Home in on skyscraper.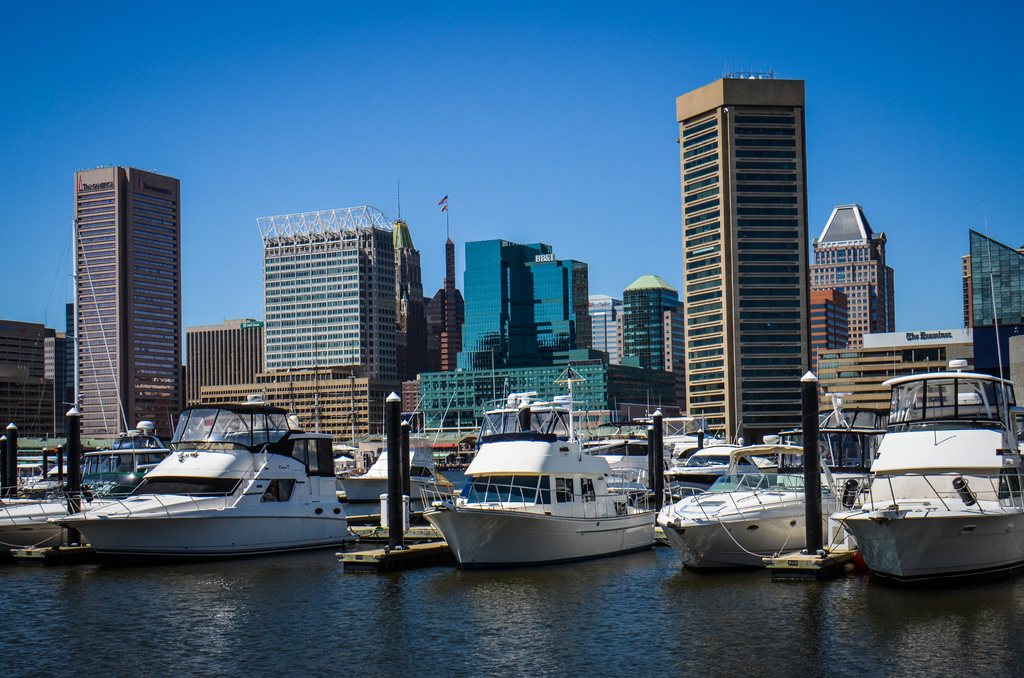
Homed in at 253 204 394 427.
